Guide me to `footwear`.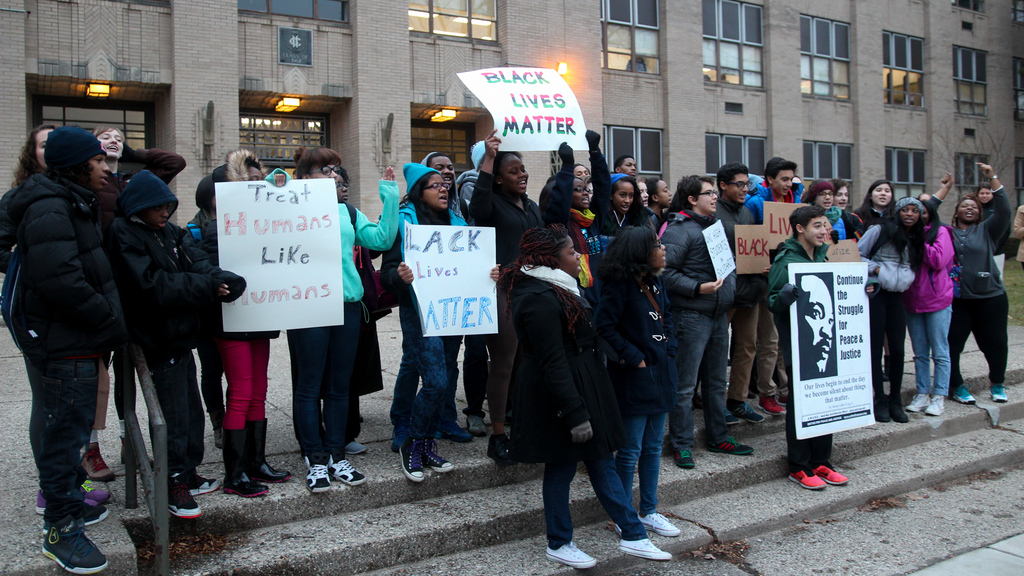
Guidance: box(906, 388, 932, 411).
